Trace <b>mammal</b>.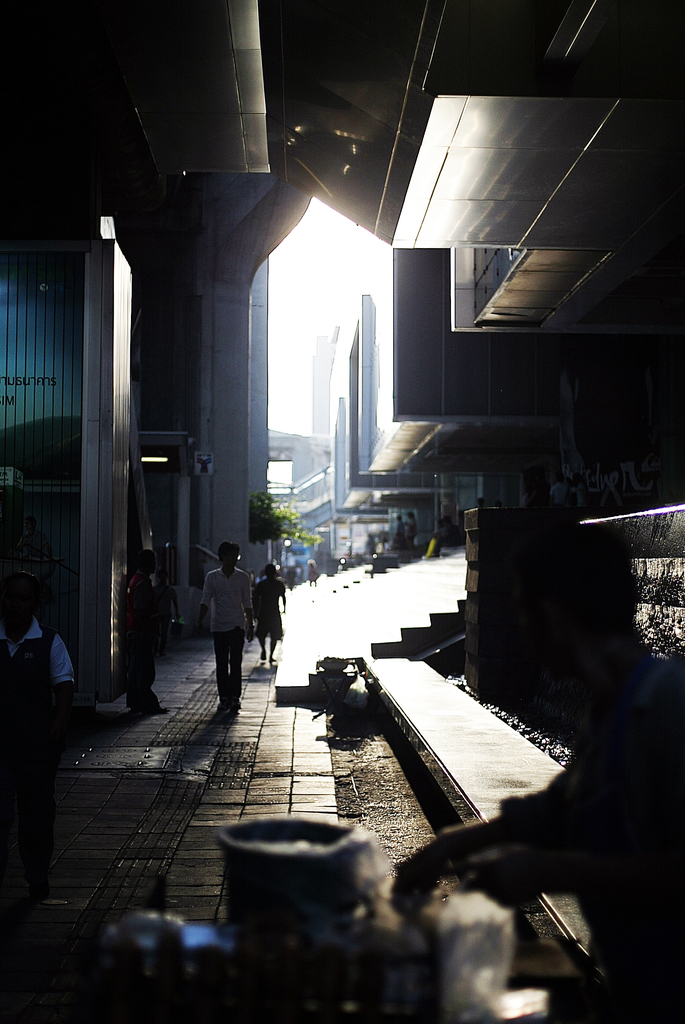
Traced to 0, 584, 78, 876.
